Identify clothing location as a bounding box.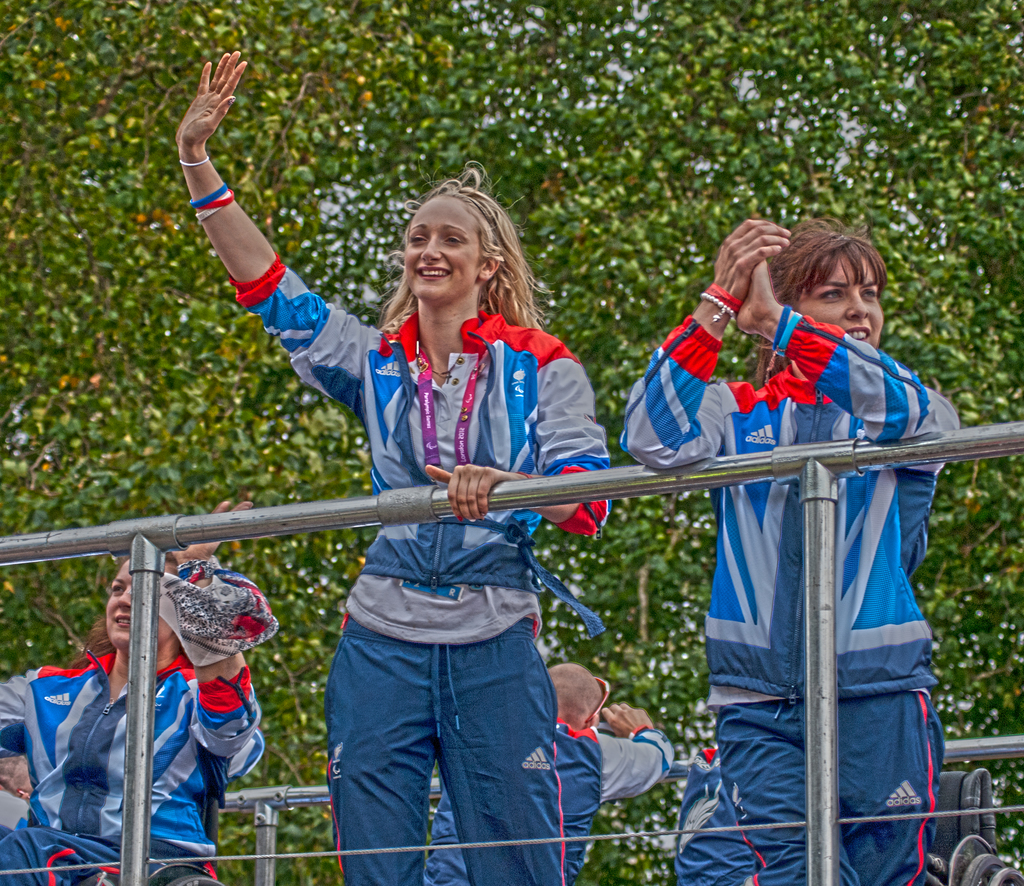
bbox=(620, 312, 958, 885).
